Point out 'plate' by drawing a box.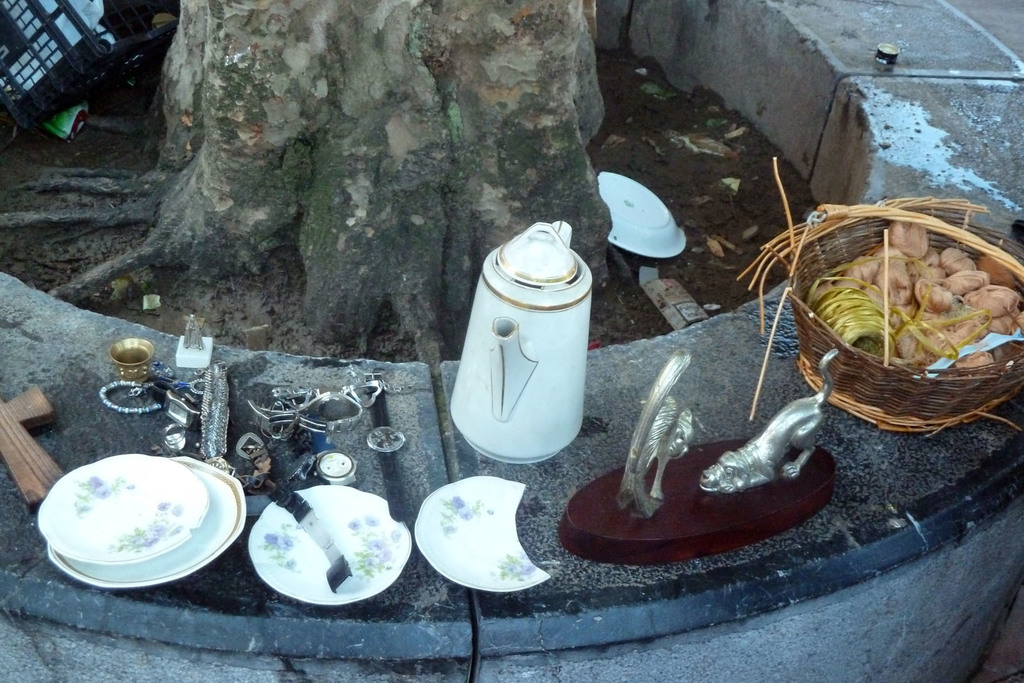
detection(46, 454, 246, 593).
